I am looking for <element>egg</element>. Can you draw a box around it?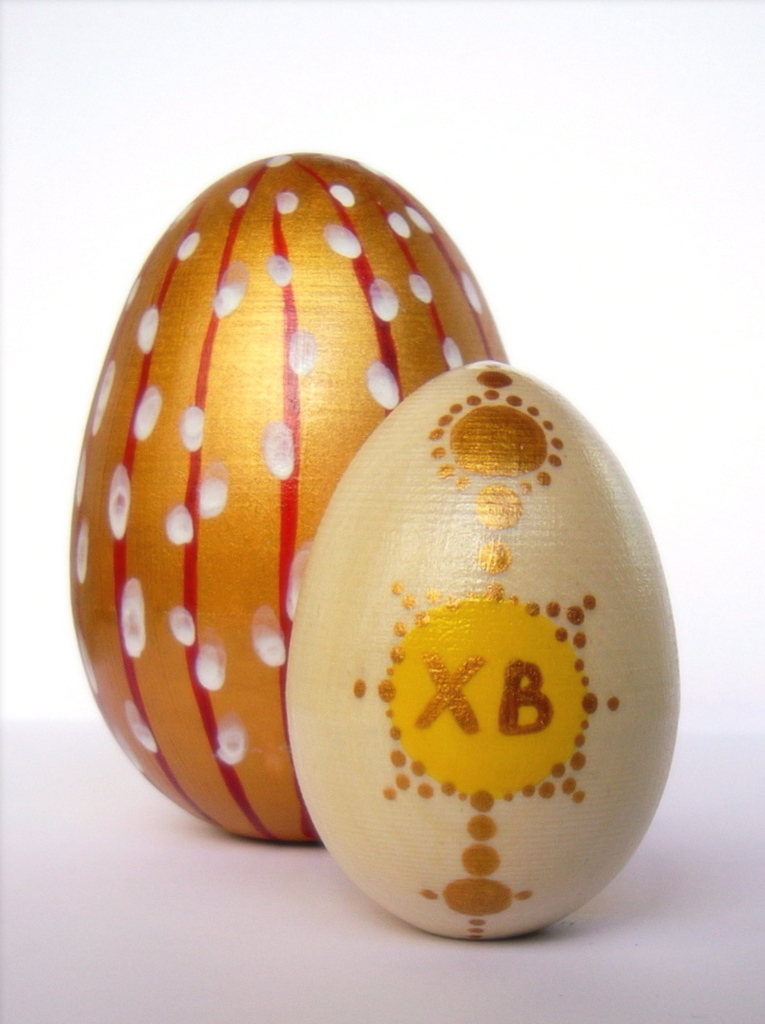
Sure, the bounding box is {"x1": 283, "y1": 361, "x2": 681, "y2": 943}.
